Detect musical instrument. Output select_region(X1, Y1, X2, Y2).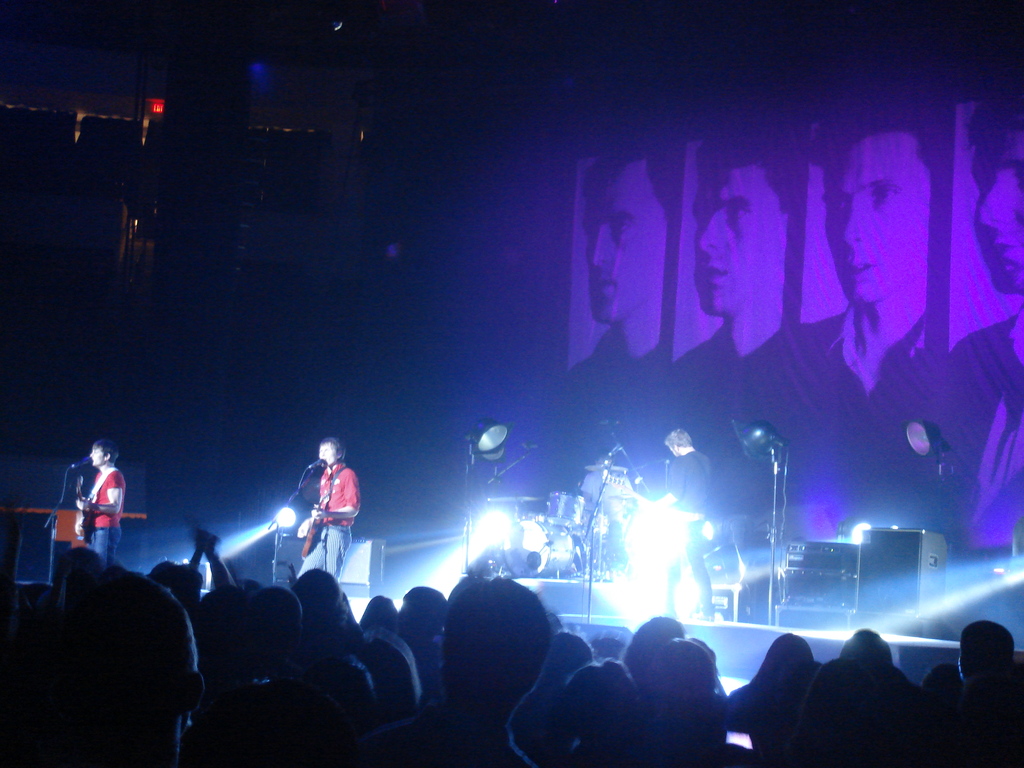
select_region(582, 463, 629, 474).
